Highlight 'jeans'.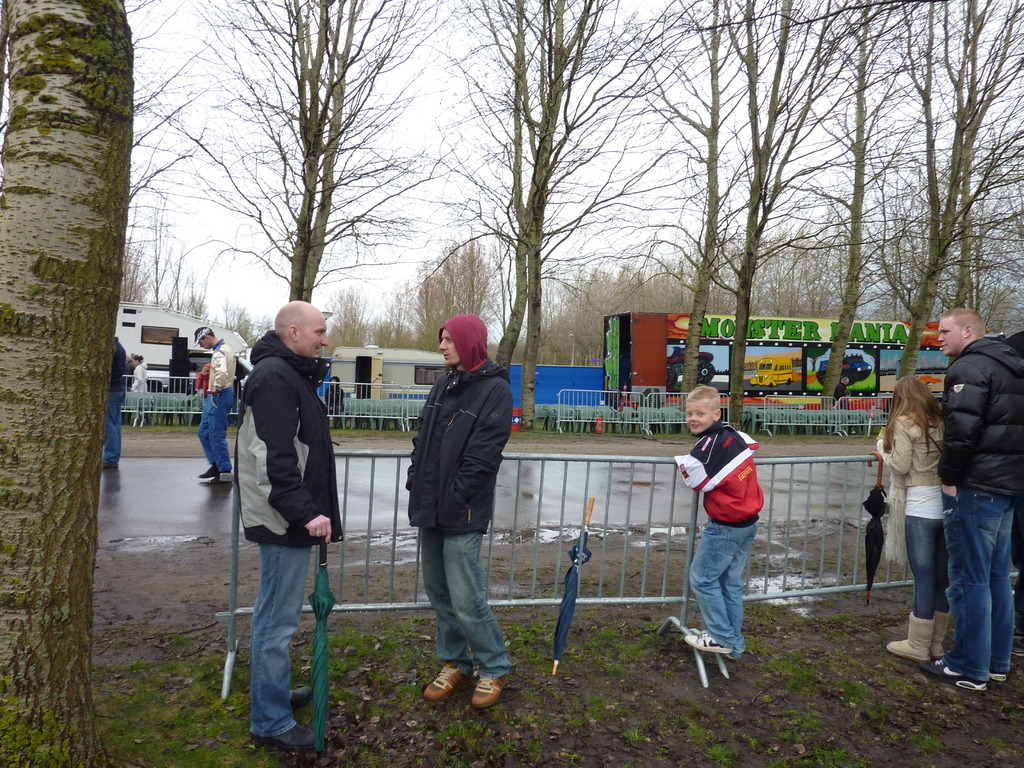
Highlighted region: (x1=257, y1=545, x2=308, y2=737).
